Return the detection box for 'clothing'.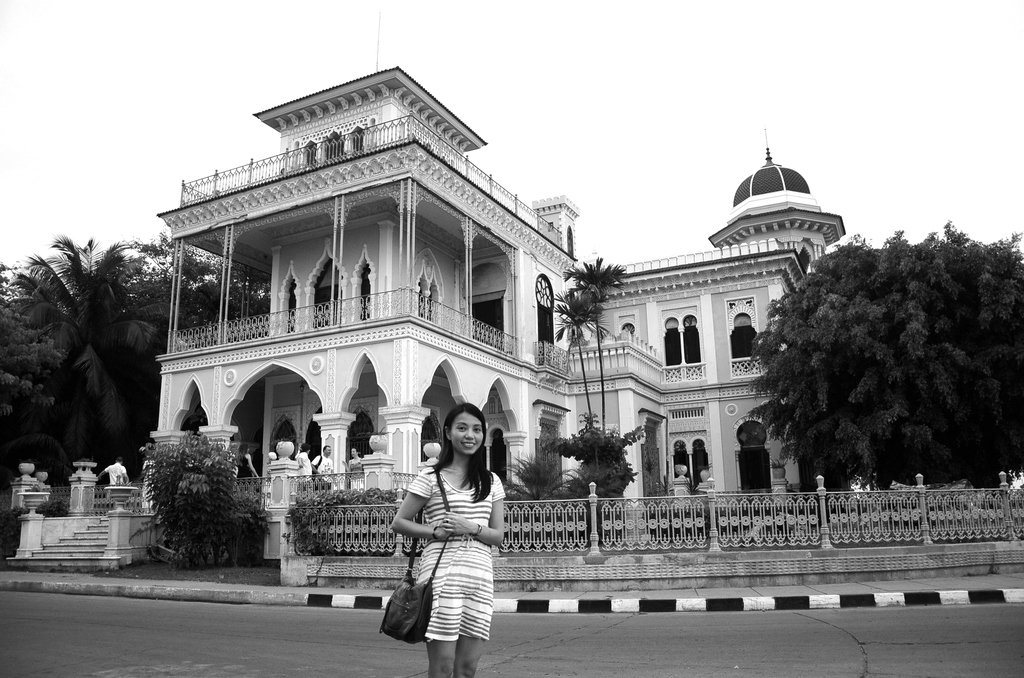
bbox(388, 444, 508, 648).
